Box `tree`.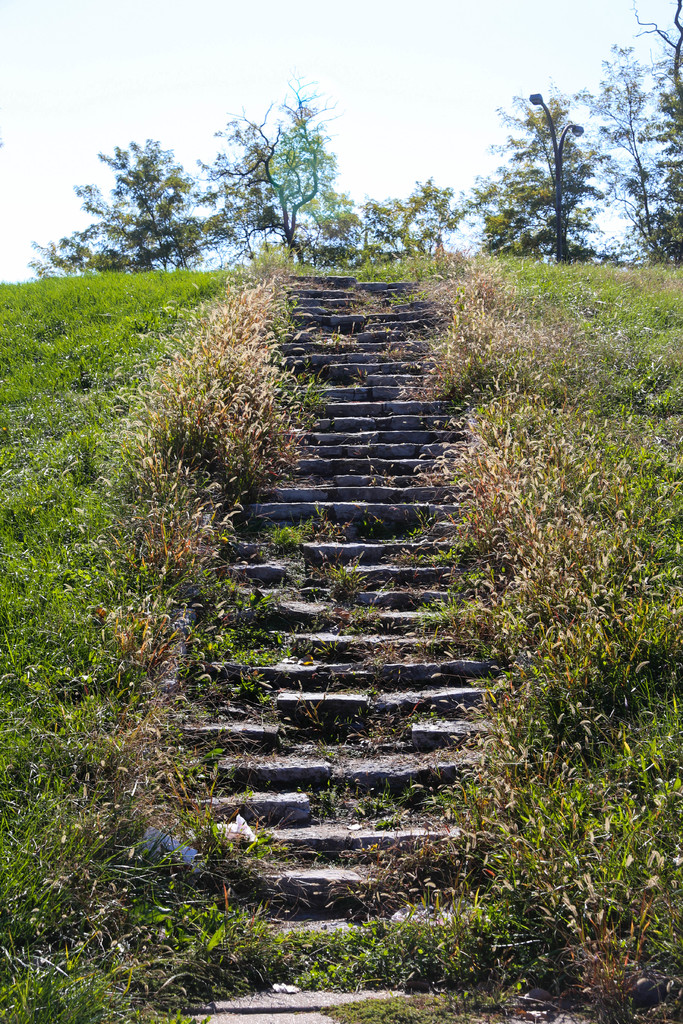
[26, 136, 257, 275].
